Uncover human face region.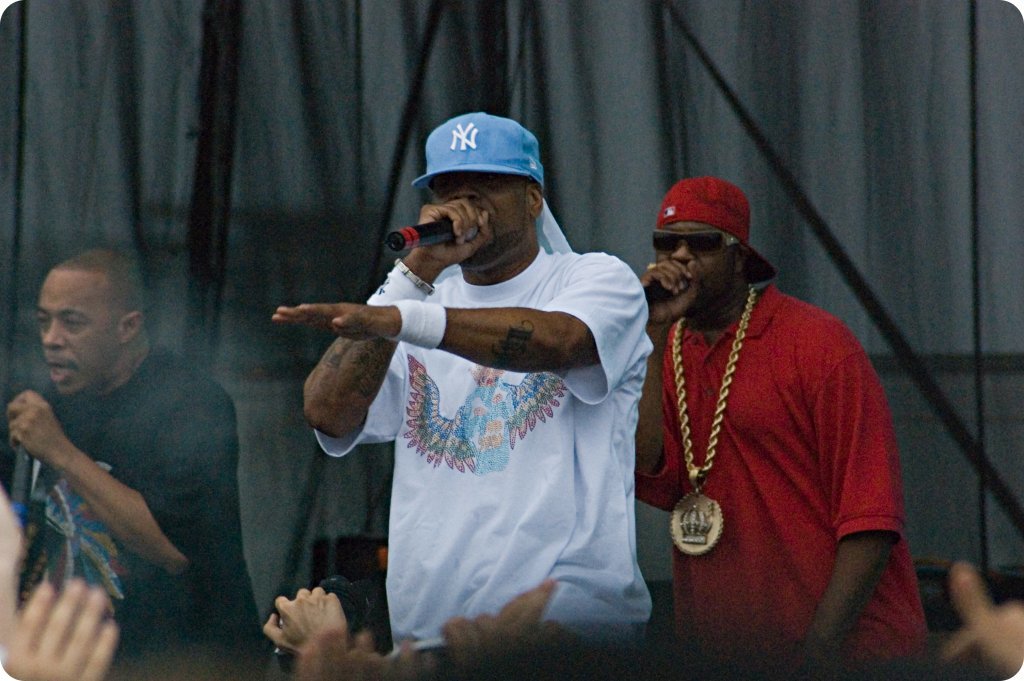
Uncovered: x1=36, y1=268, x2=123, y2=399.
